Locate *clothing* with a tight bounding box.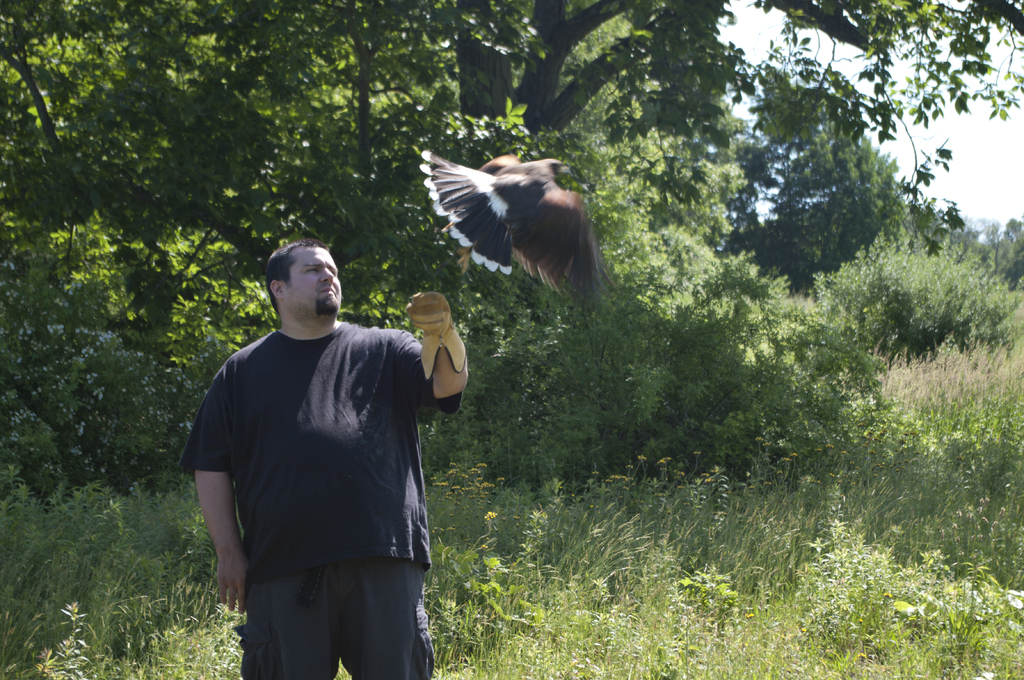
188/267/463/657.
